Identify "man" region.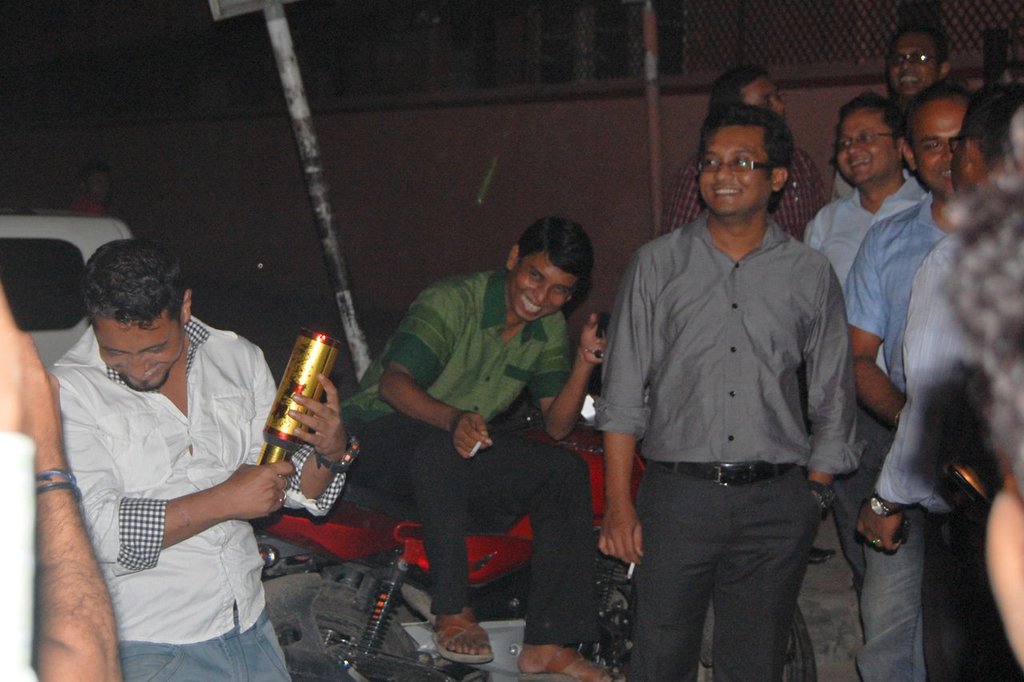
Region: <region>587, 84, 877, 680</region>.
